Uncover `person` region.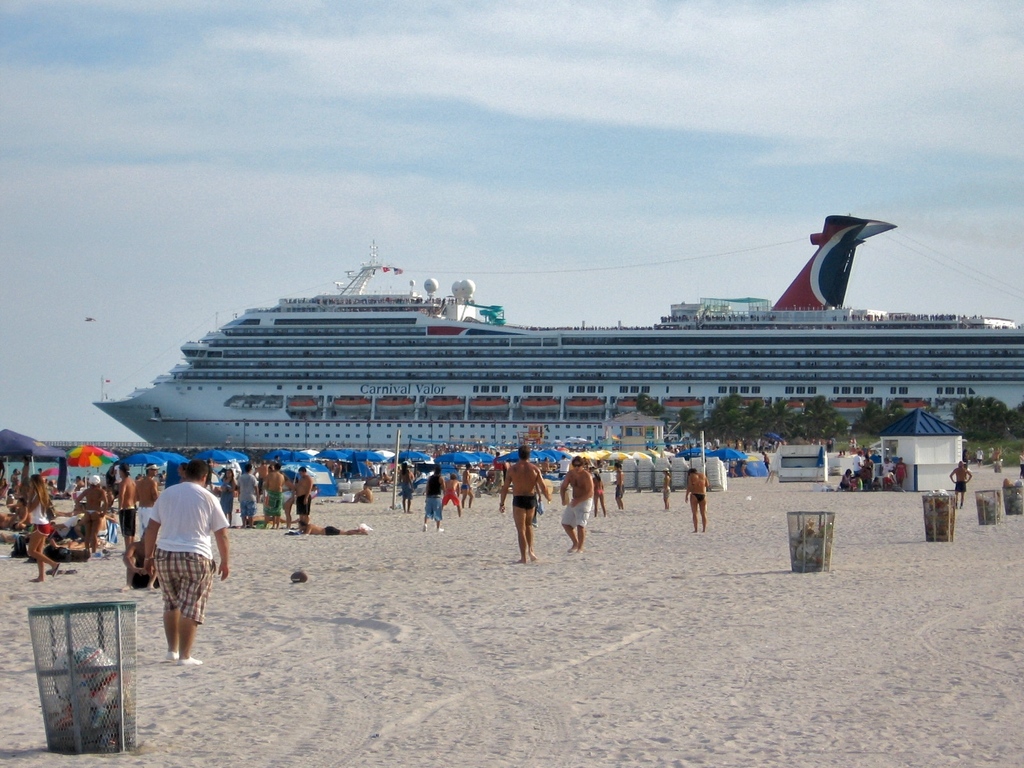
Uncovered: BBox(684, 465, 717, 528).
